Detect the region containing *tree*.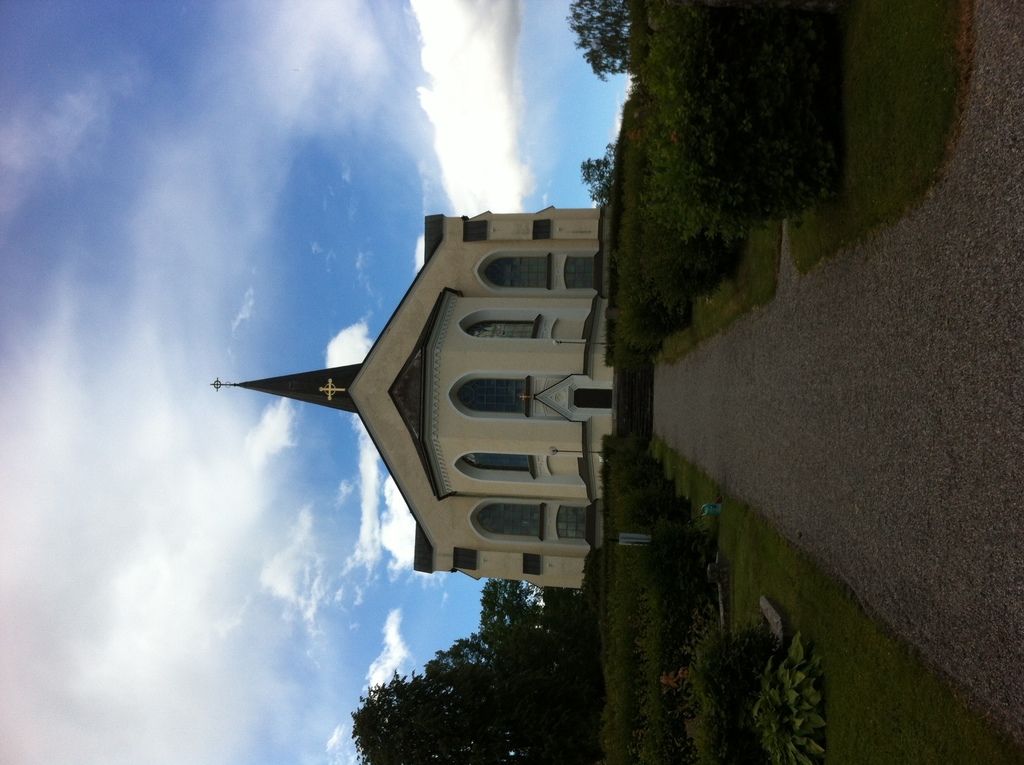
(x1=582, y1=145, x2=620, y2=204).
